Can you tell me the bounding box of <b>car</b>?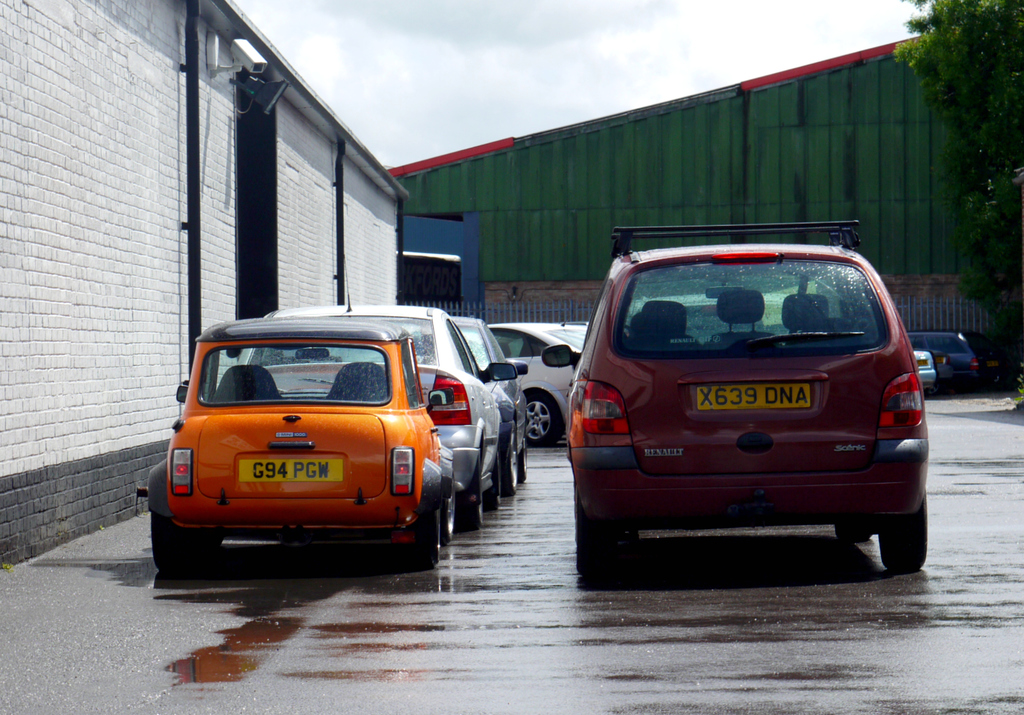
detection(136, 320, 455, 568).
